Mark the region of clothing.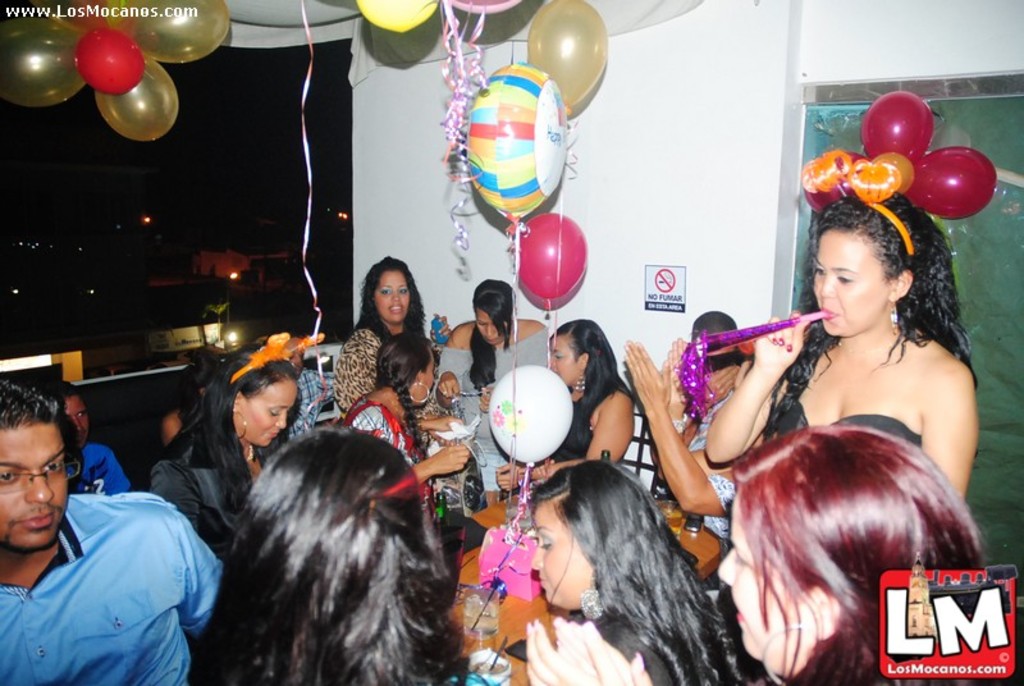
Region: select_region(435, 328, 550, 506).
